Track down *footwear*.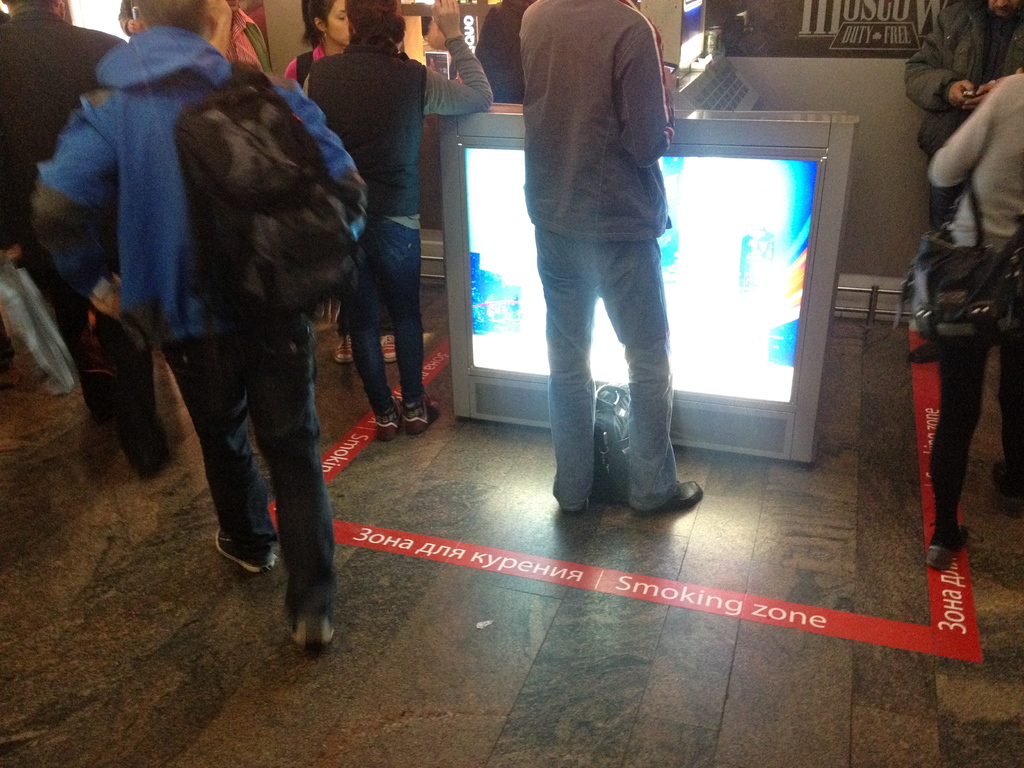
Tracked to bbox=(372, 406, 410, 436).
